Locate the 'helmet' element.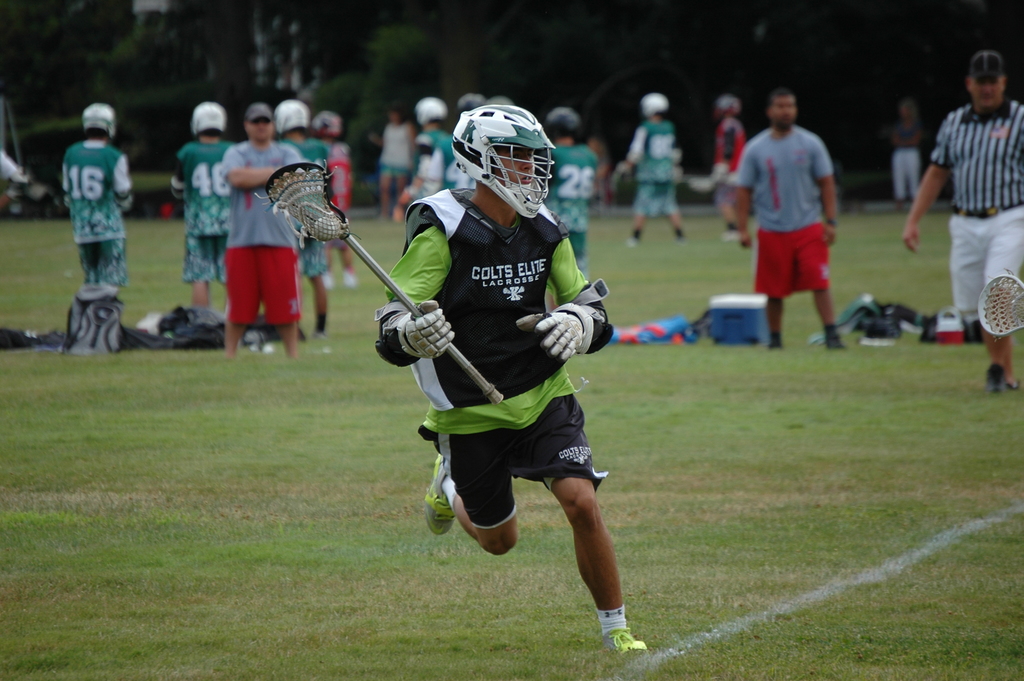
Element bbox: bbox(318, 111, 339, 138).
